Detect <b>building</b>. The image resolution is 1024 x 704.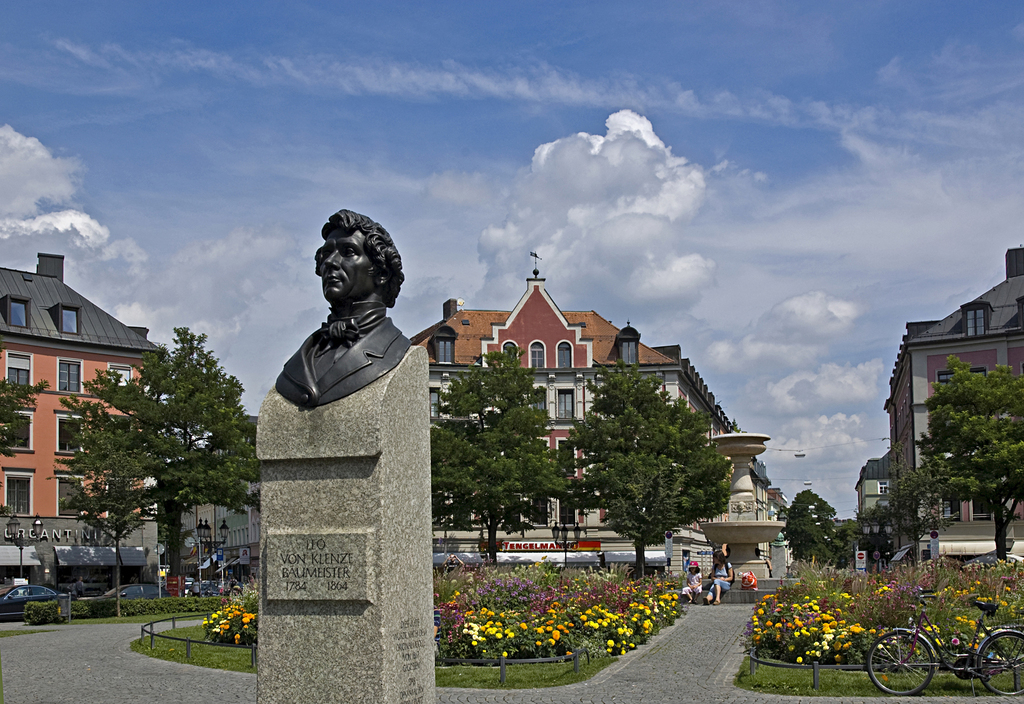
(left=0, top=252, right=164, bottom=596).
